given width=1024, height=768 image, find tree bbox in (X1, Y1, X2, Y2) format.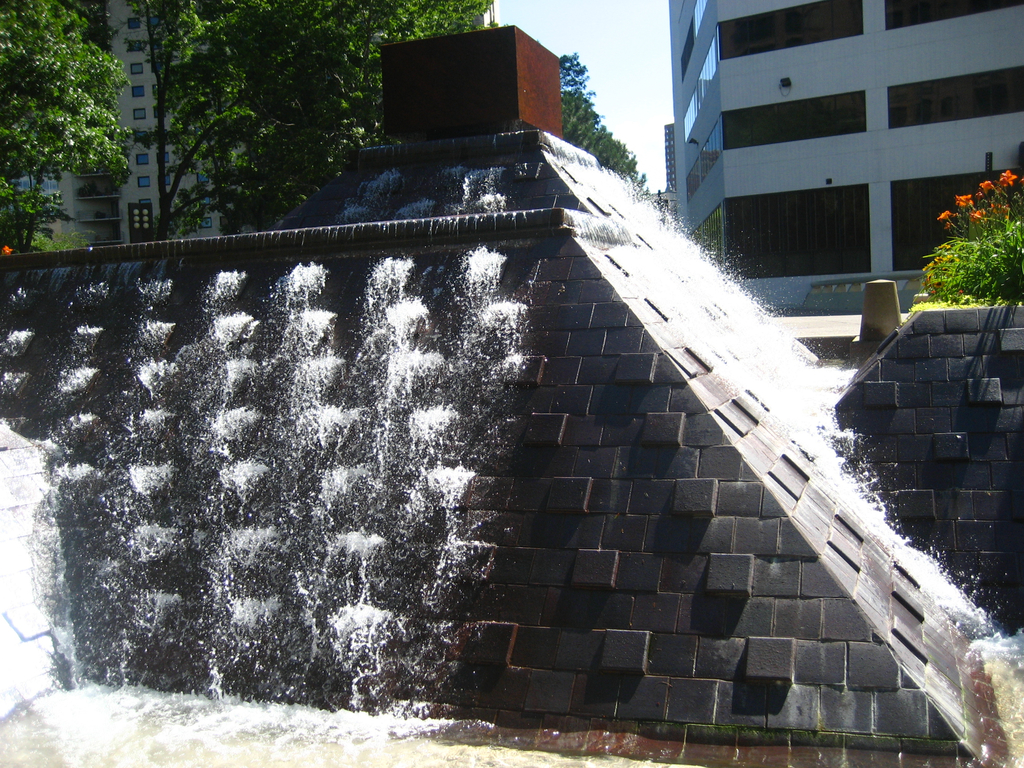
(117, 0, 497, 243).
